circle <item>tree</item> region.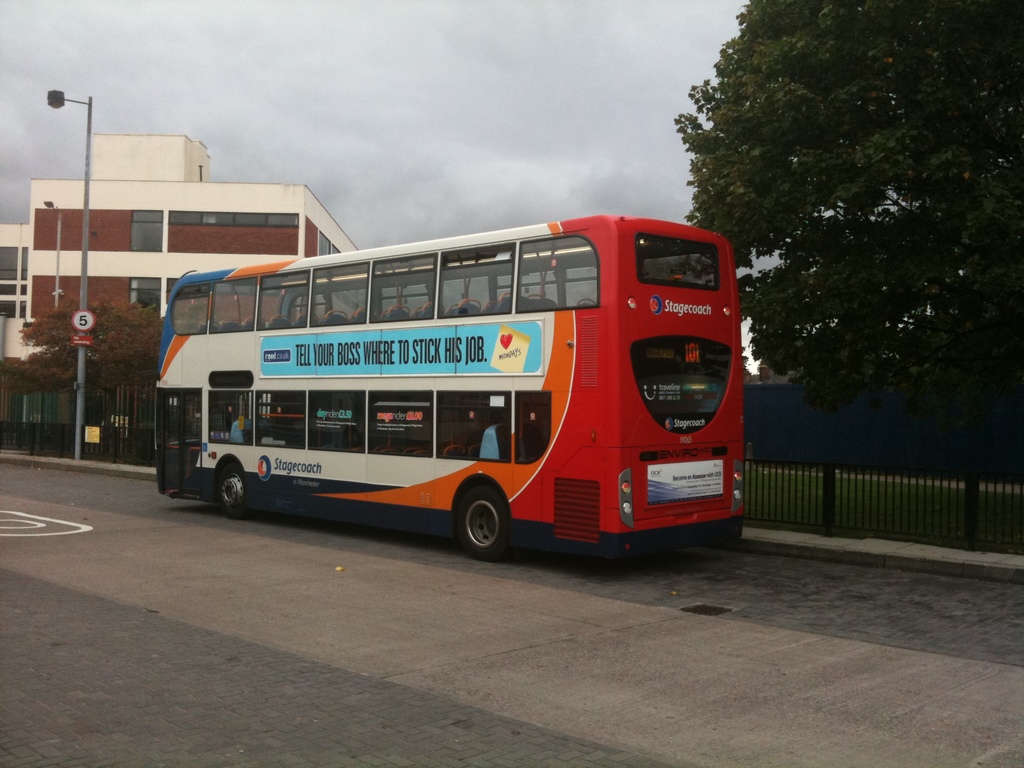
Region: <region>15, 291, 170, 423</region>.
